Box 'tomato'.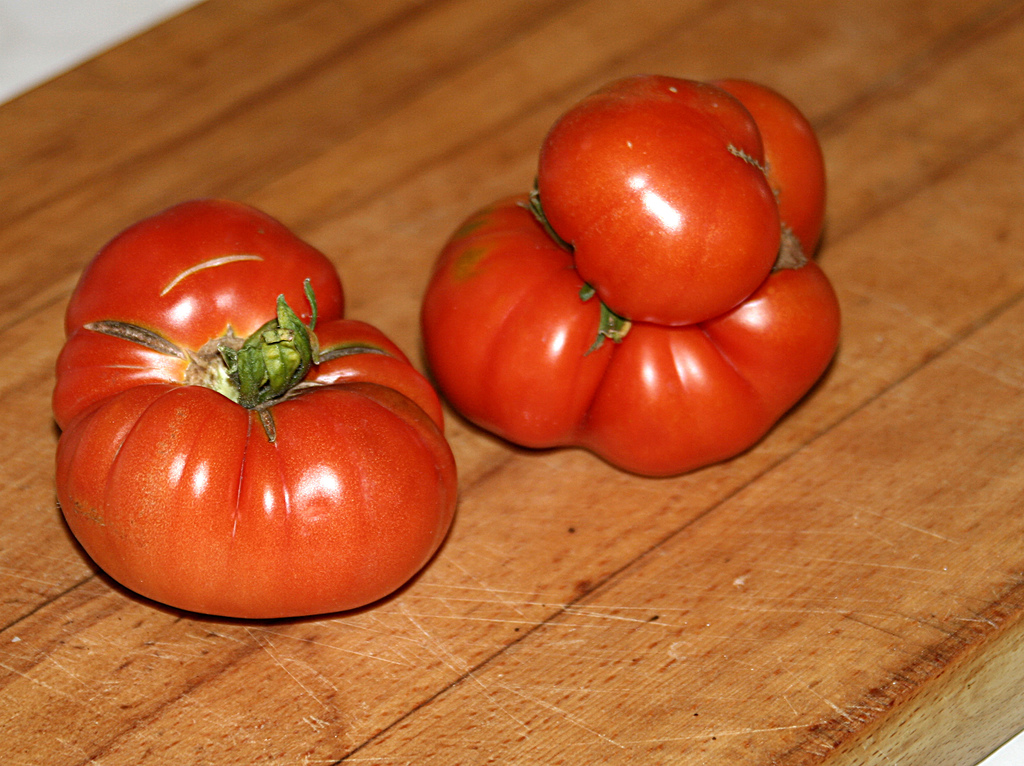
bbox=(417, 76, 845, 482).
